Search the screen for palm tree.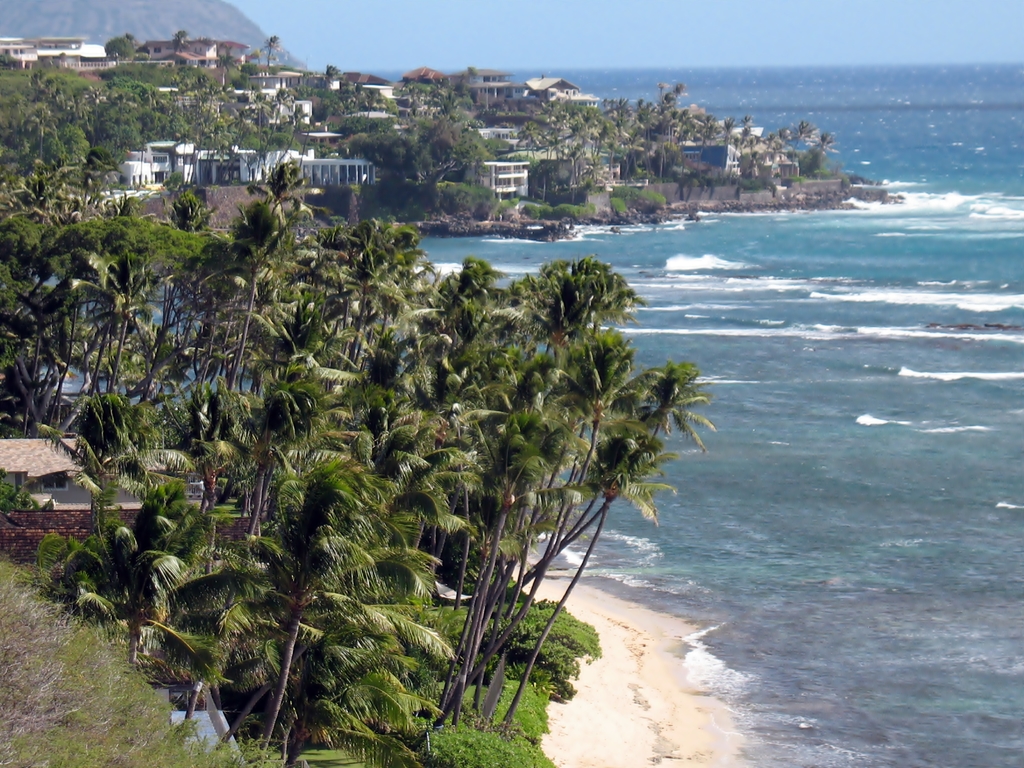
Found at <bbox>308, 220, 457, 316</bbox>.
